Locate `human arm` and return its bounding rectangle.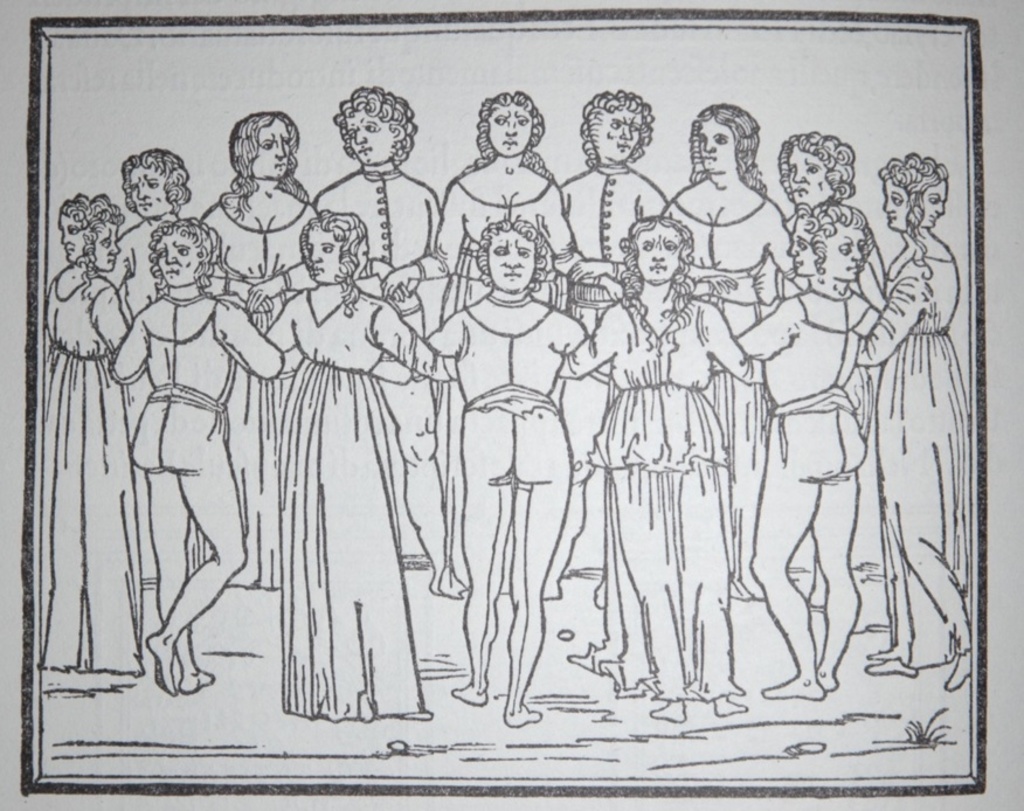
707, 292, 802, 372.
